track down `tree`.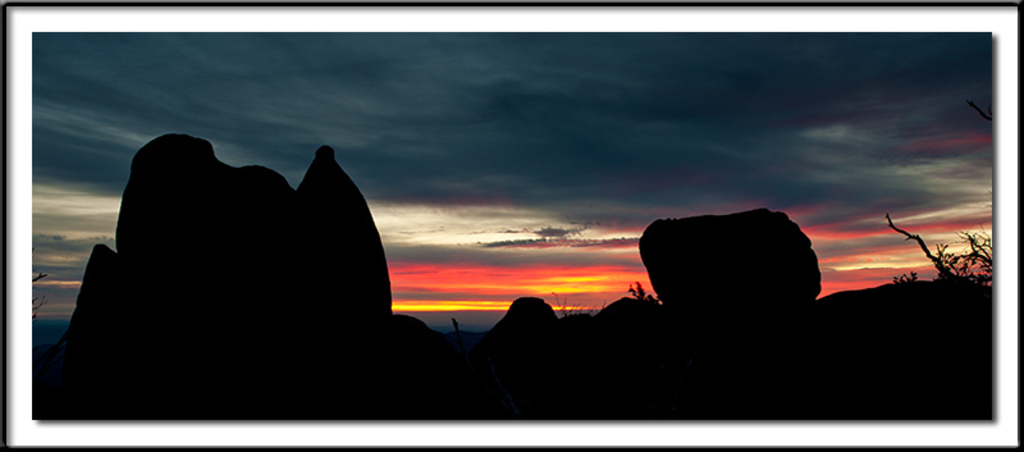
Tracked to 884:206:998:280.
